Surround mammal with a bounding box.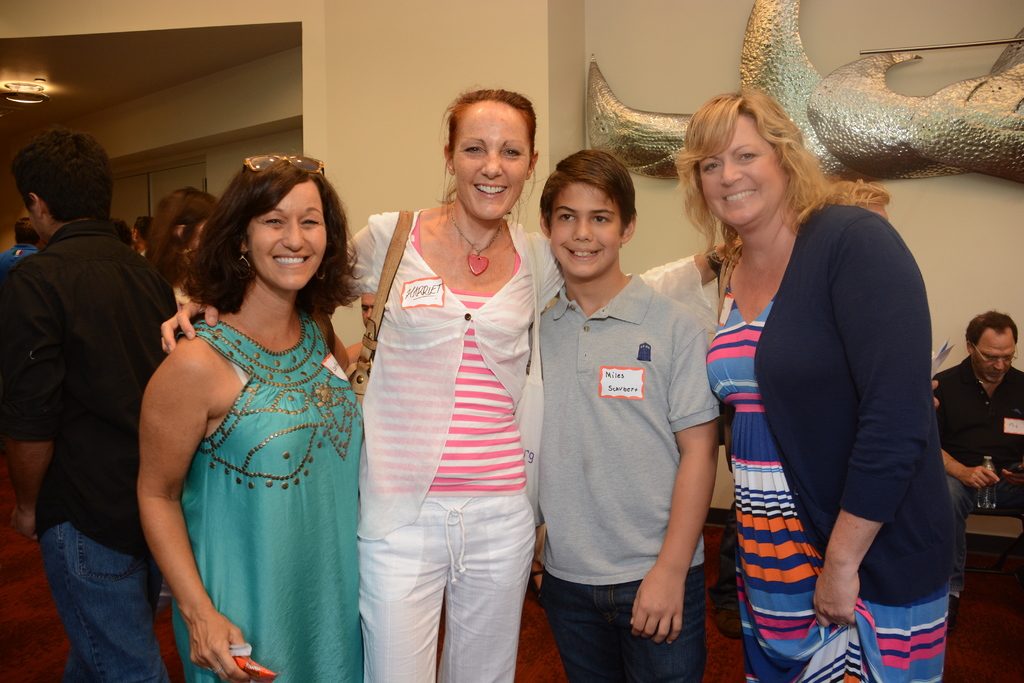
bbox(344, 286, 377, 375).
